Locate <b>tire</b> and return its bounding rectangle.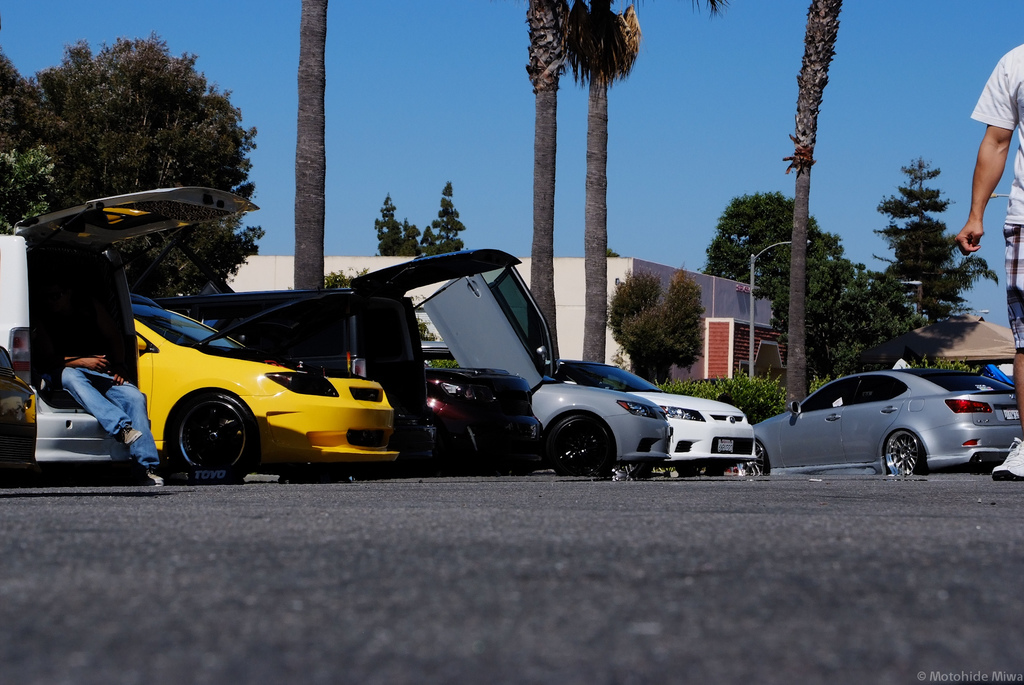
Rect(736, 441, 770, 476).
